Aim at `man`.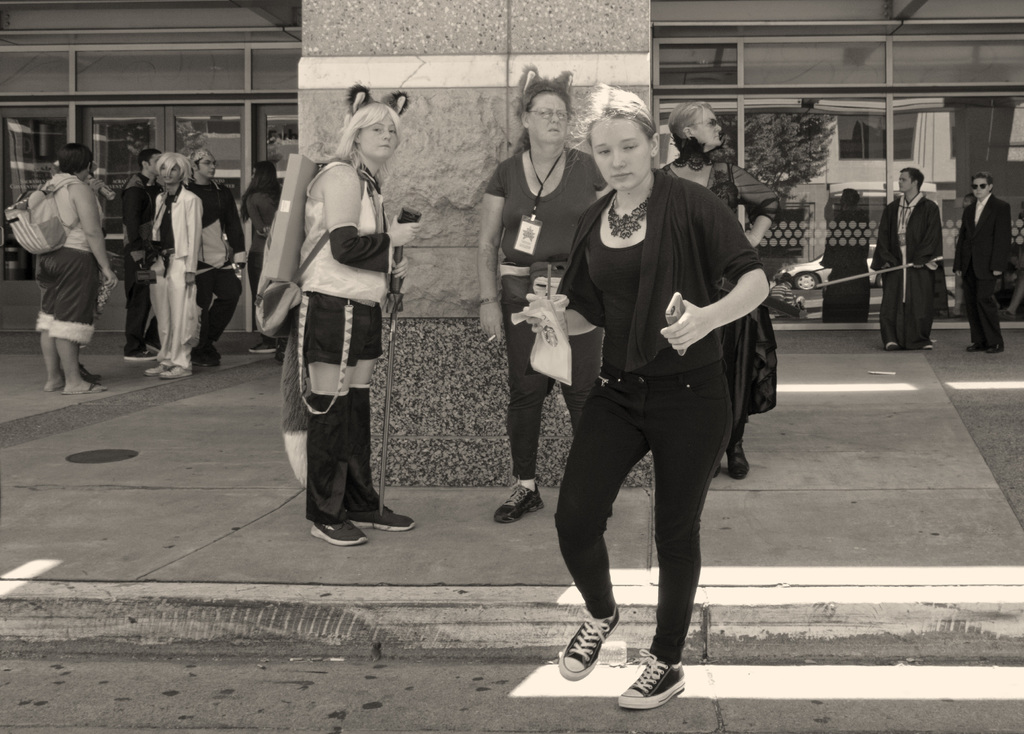
Aimed at region(122, 151, 163, 361).
